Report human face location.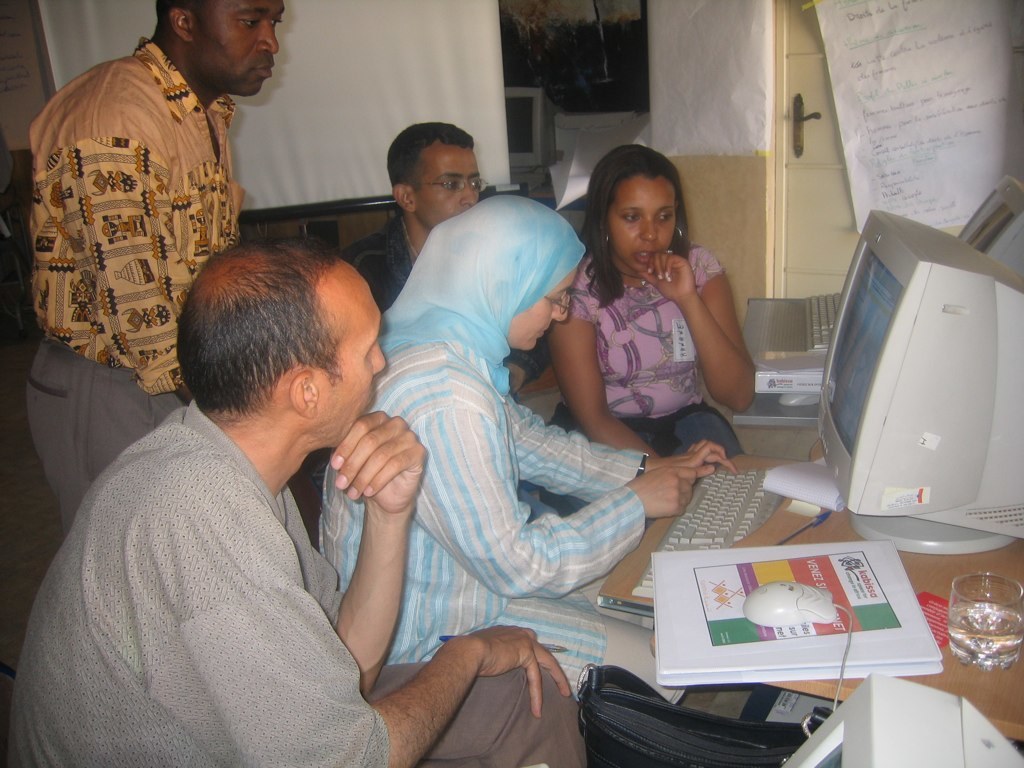
Report: select_region(611, 173, 674, 281).
